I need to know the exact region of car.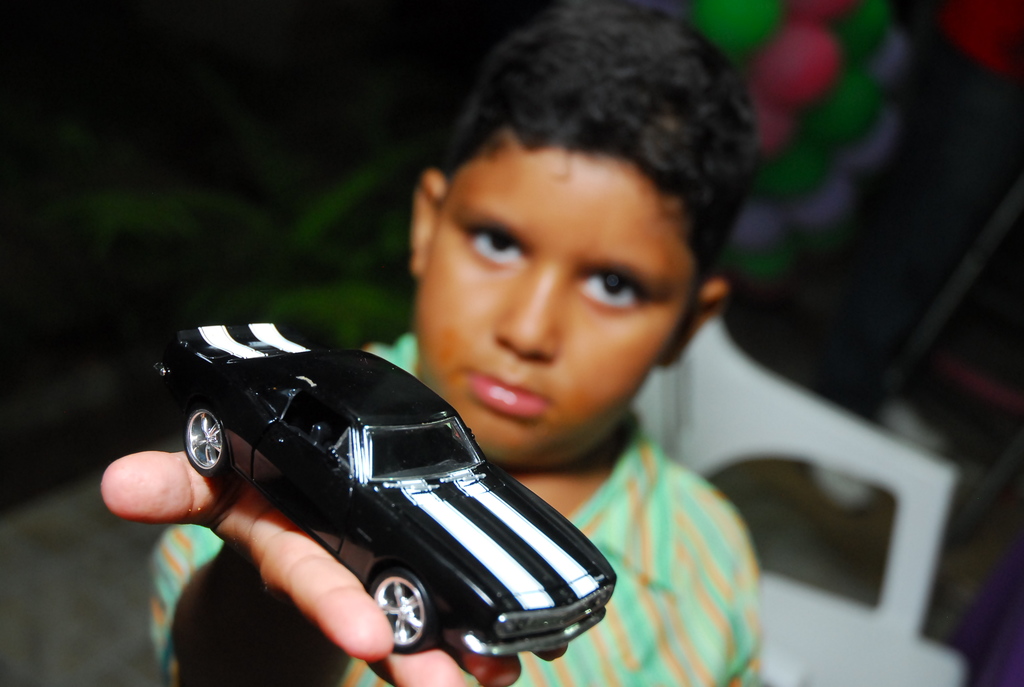
Region: bbox=(170, 305, 603, 658).
